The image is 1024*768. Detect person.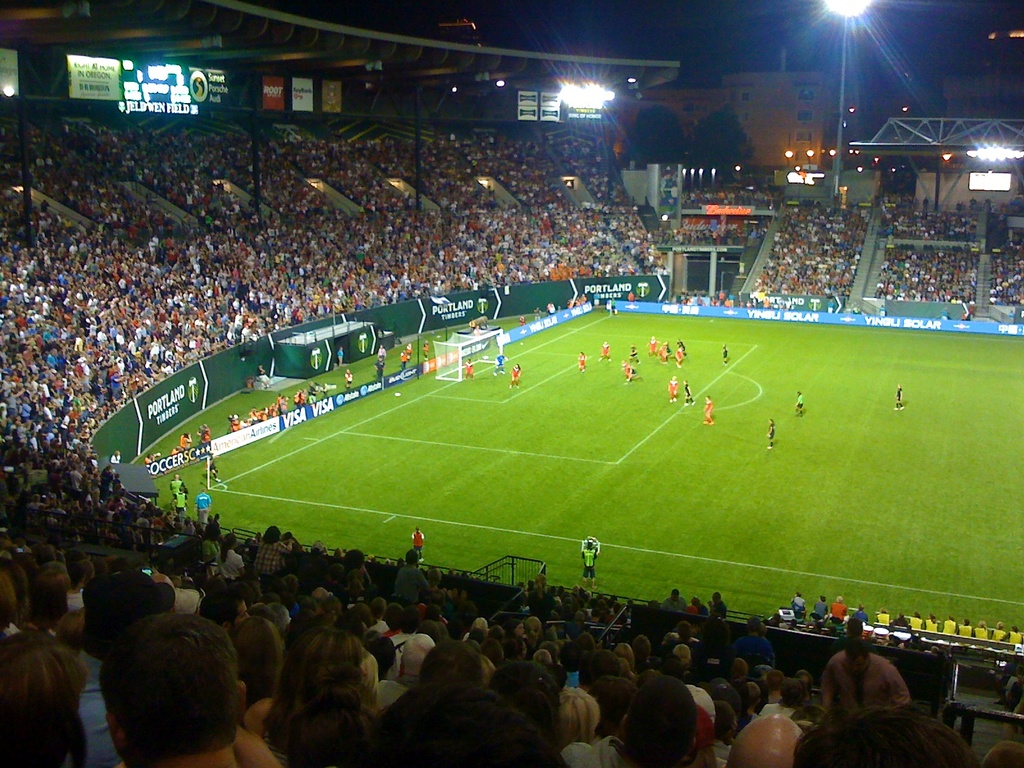
Detection: <bbox>705, 396, 716, 426</bbox>.
